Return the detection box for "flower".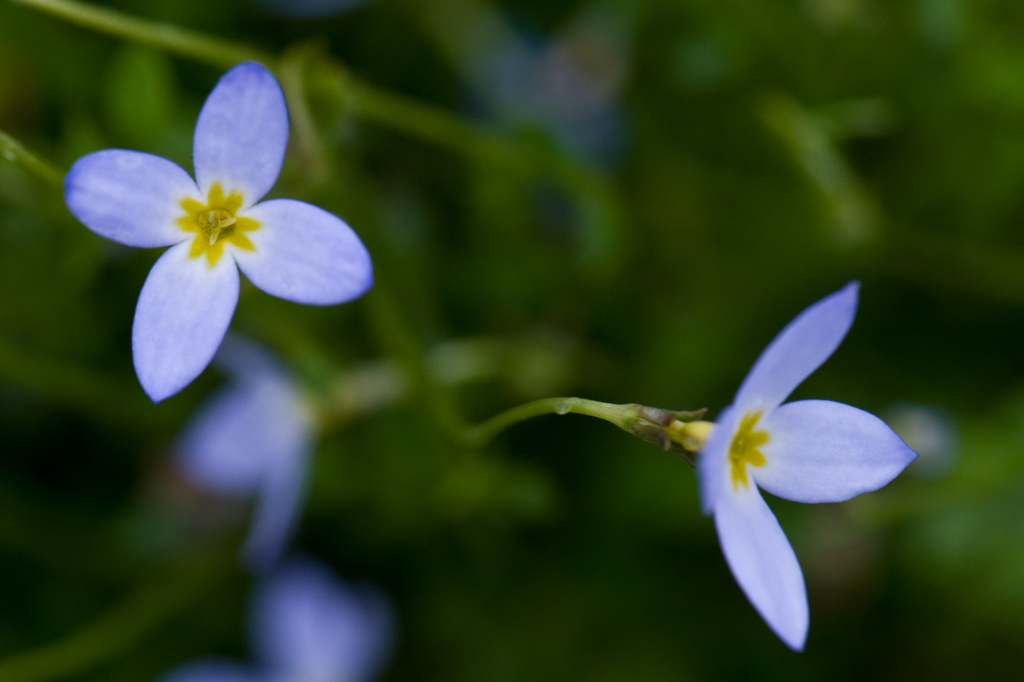
(61,59,376,409).
